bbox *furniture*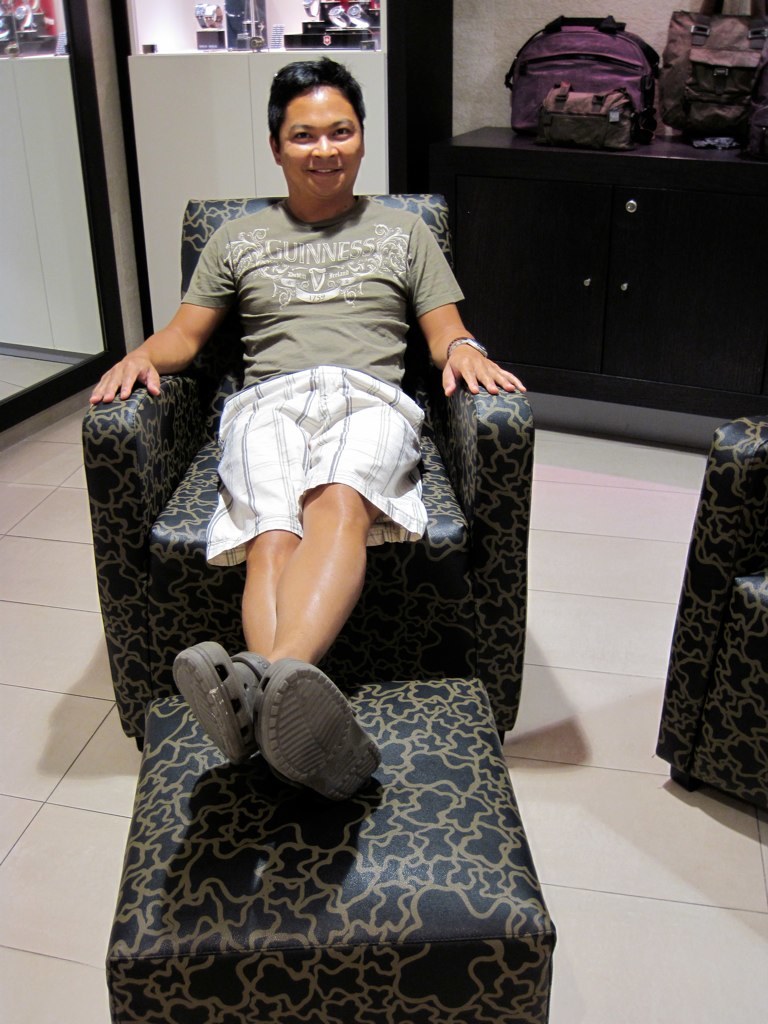
[left=83, top=187, right=535, bottom=739]
